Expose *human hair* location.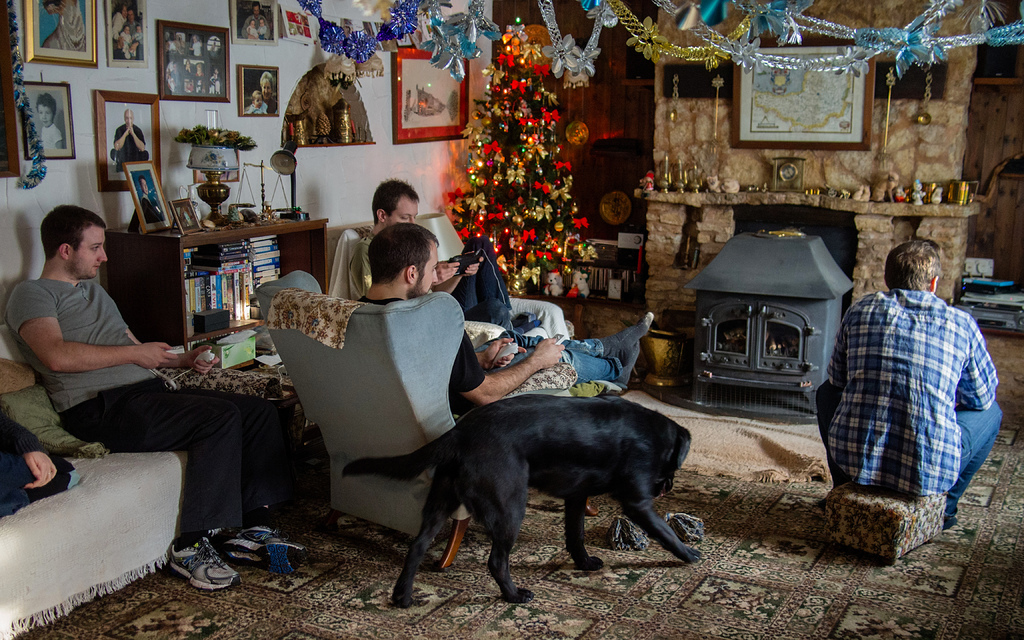
Exposed at bbox=(40, 204, 109, 259).
